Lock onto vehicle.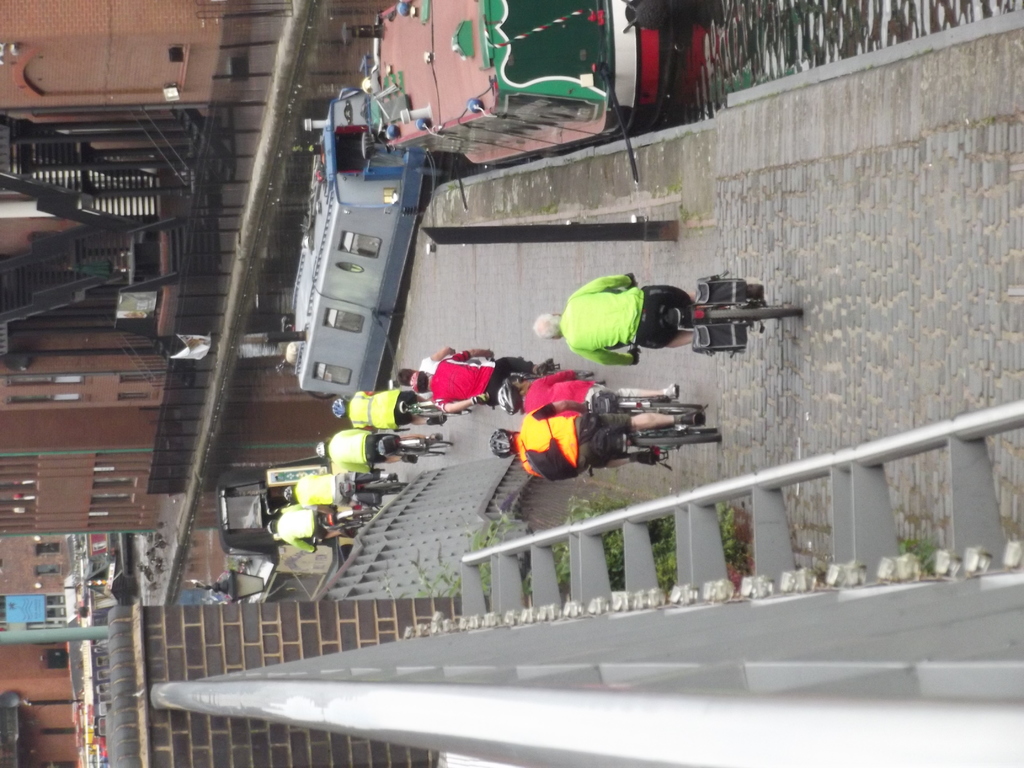
Locked: bbox=(355, 472, 406, 505).
